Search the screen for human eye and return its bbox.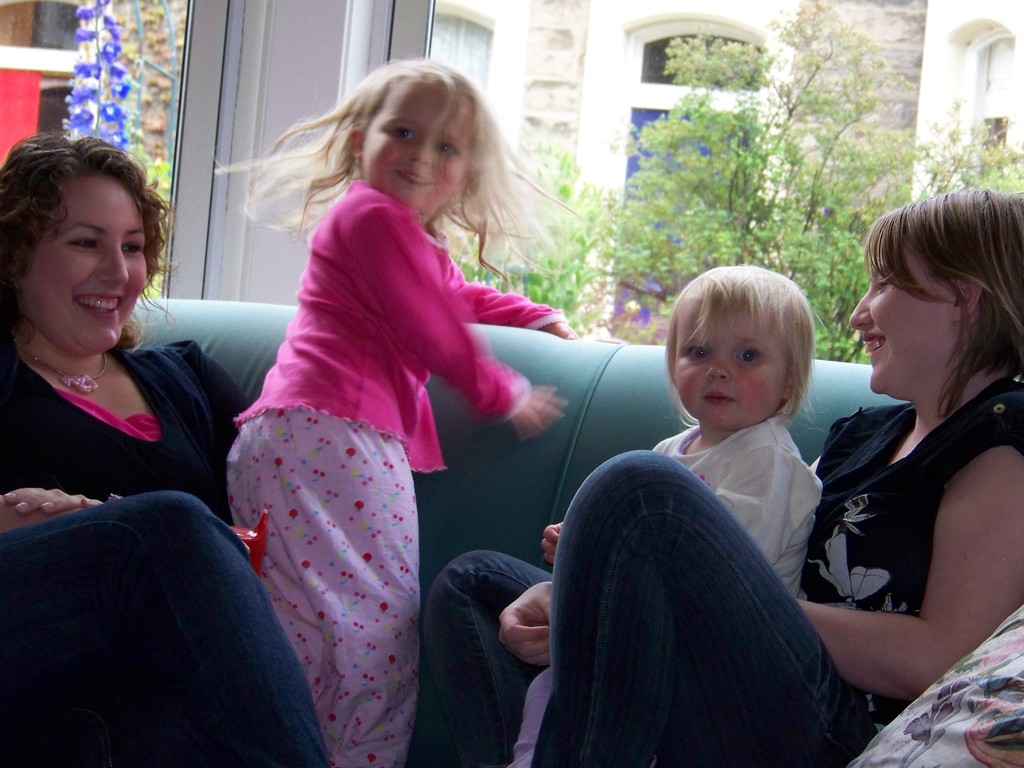
Found: (436,141,460,156).
